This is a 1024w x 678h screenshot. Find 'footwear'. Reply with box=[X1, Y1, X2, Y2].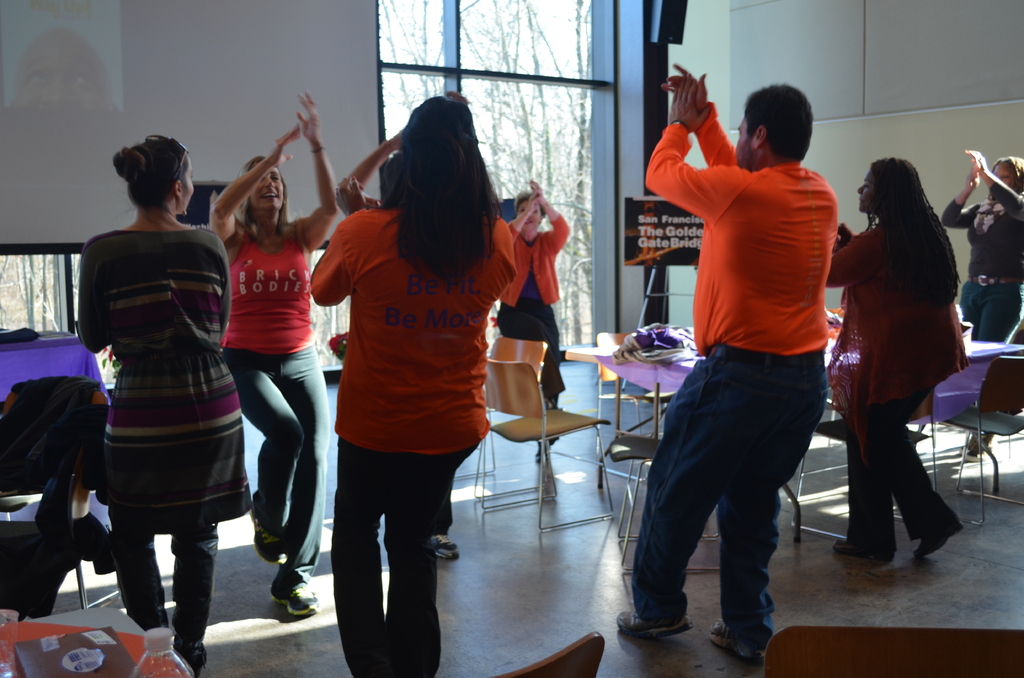
box=[615, 604, 689, 642].
